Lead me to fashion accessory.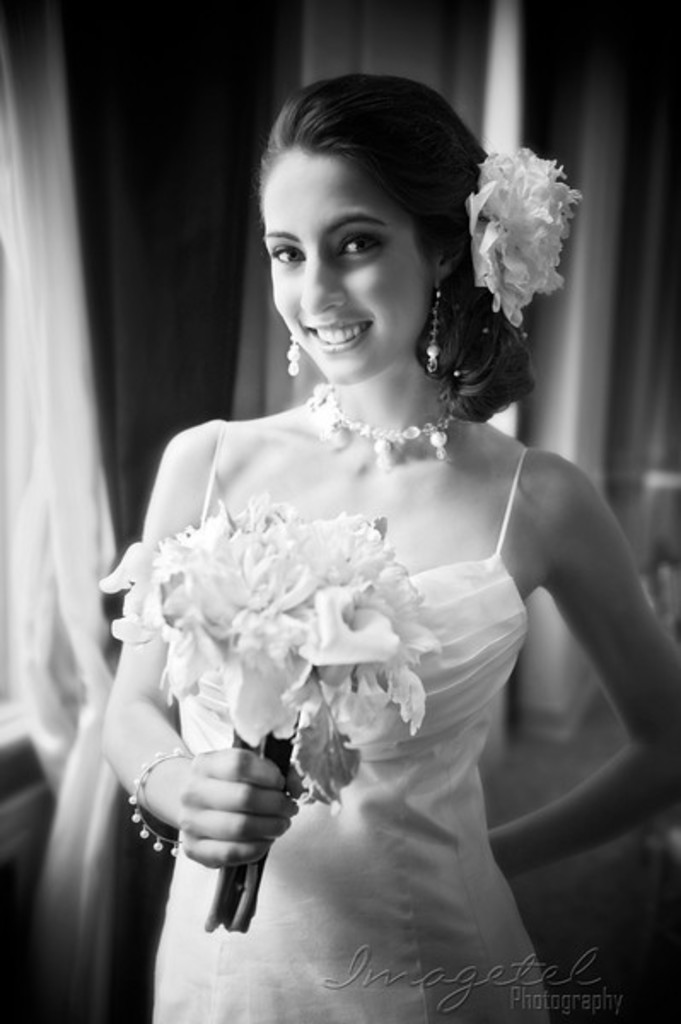
Lead to detection(290, 336, 300, 382).
